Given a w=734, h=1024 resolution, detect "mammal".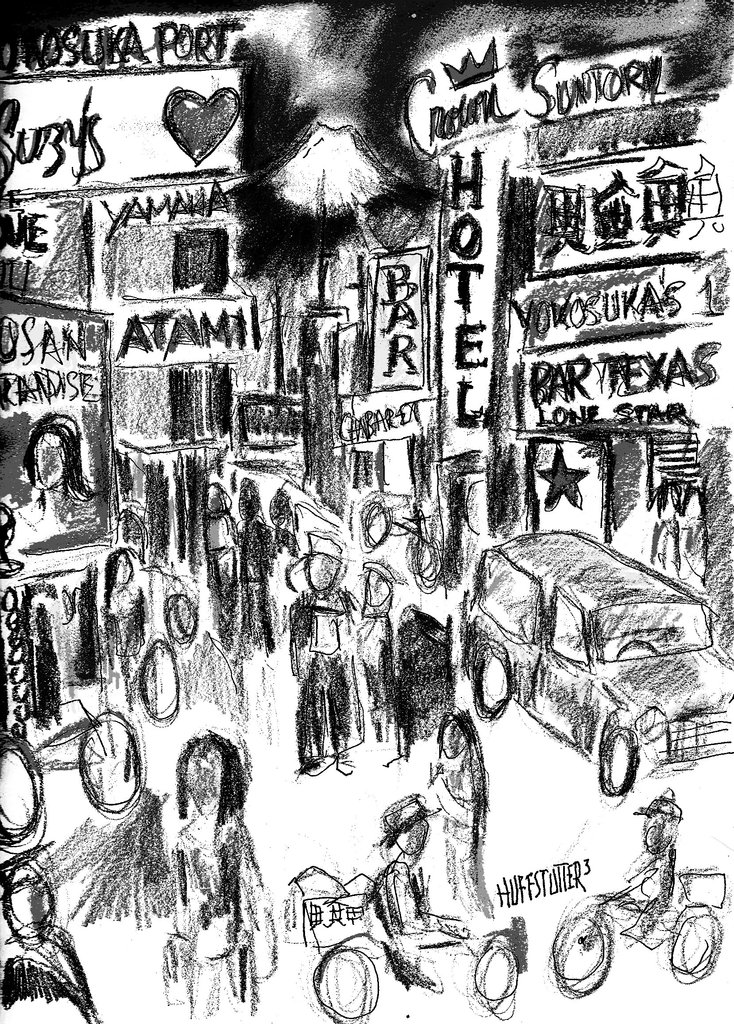
[left=164, top=587, right=241, bottom=715].
